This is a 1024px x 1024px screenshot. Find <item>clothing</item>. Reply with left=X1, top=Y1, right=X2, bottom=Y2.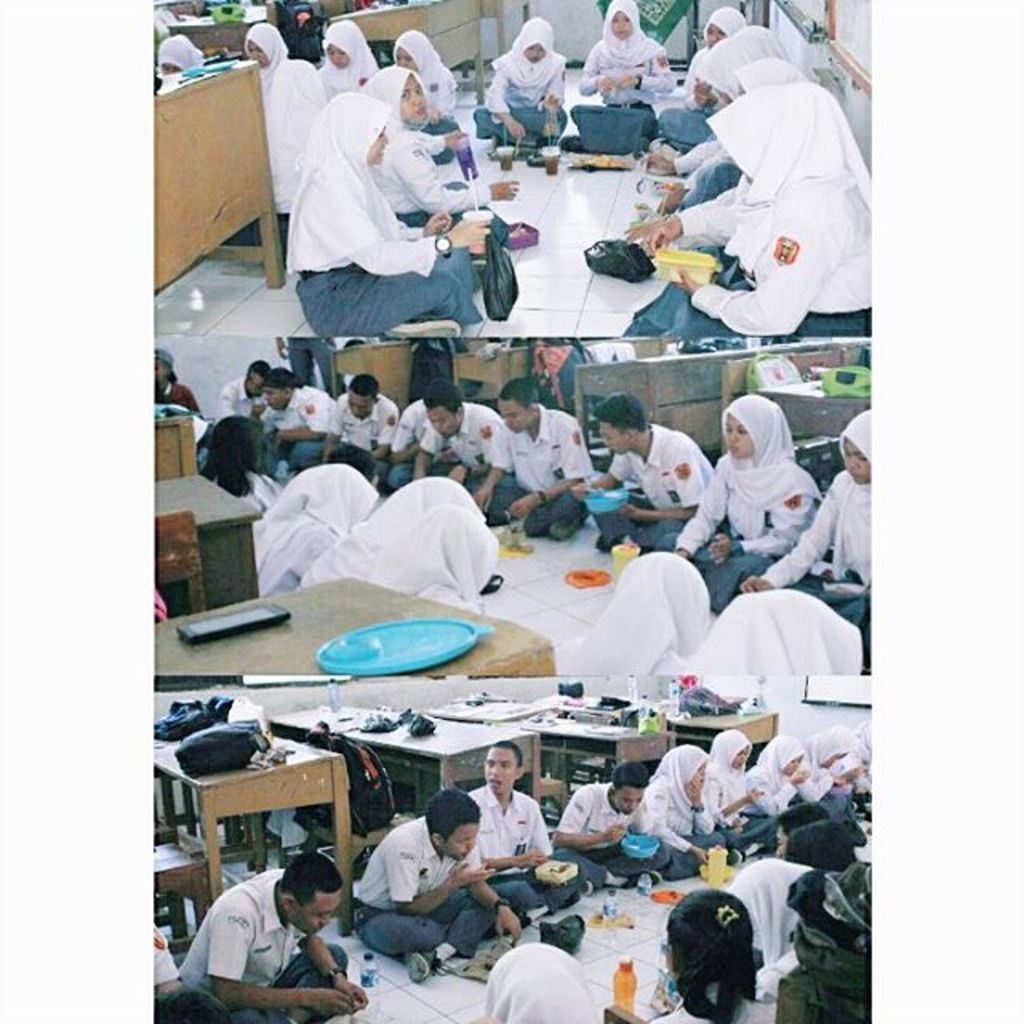
left=587, top=422, right=717, bottom=547.
